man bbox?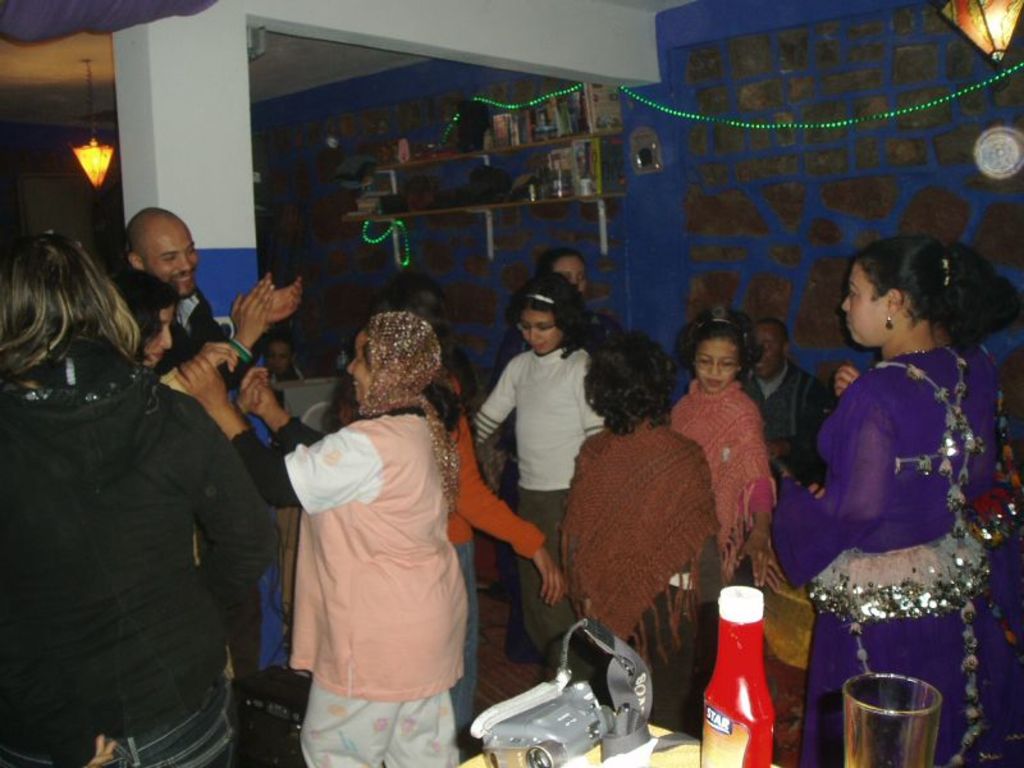
rect(745, 323, 844, 484)
